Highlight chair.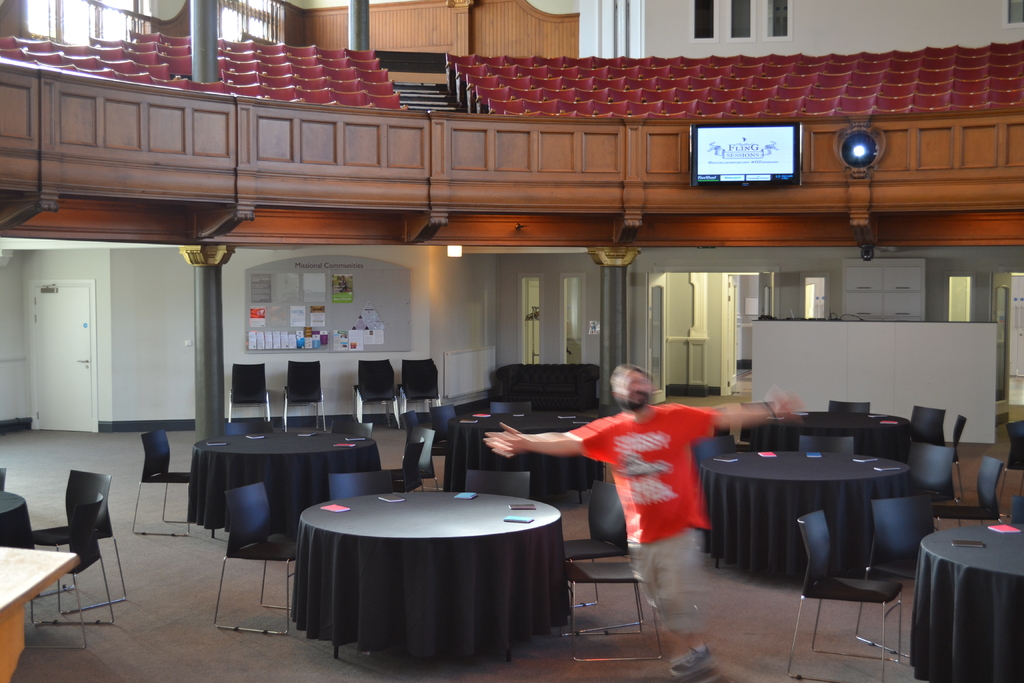
Highlighted region: 53, 493, 104, 637.
